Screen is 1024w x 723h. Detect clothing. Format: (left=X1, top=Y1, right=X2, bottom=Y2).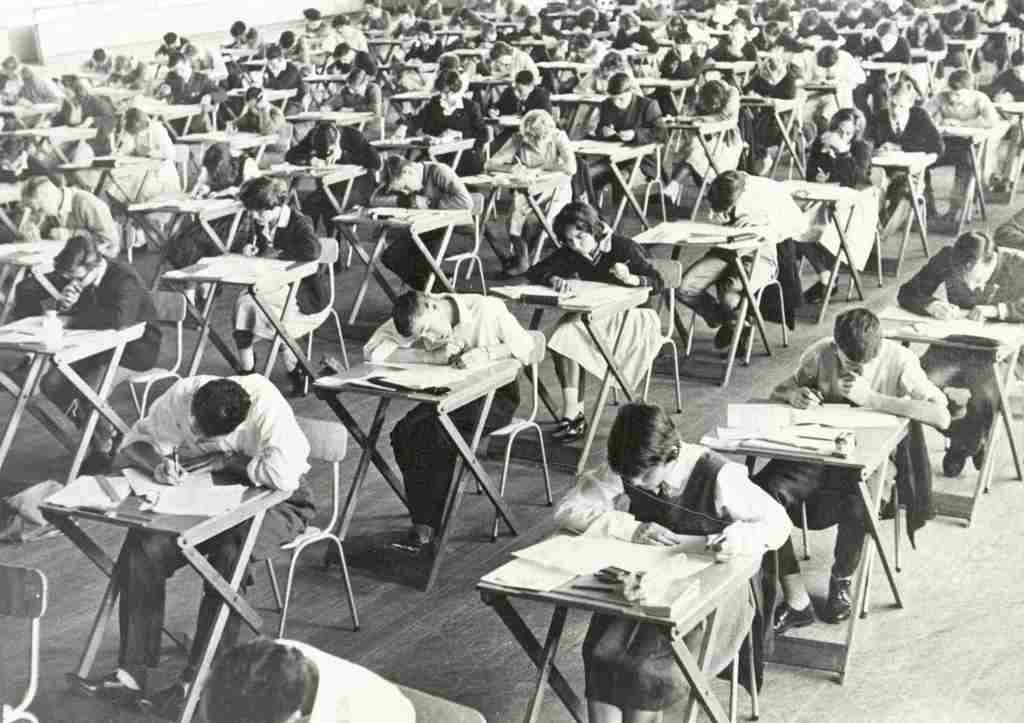
(left=551, top=442, right=795, bottom=713).
